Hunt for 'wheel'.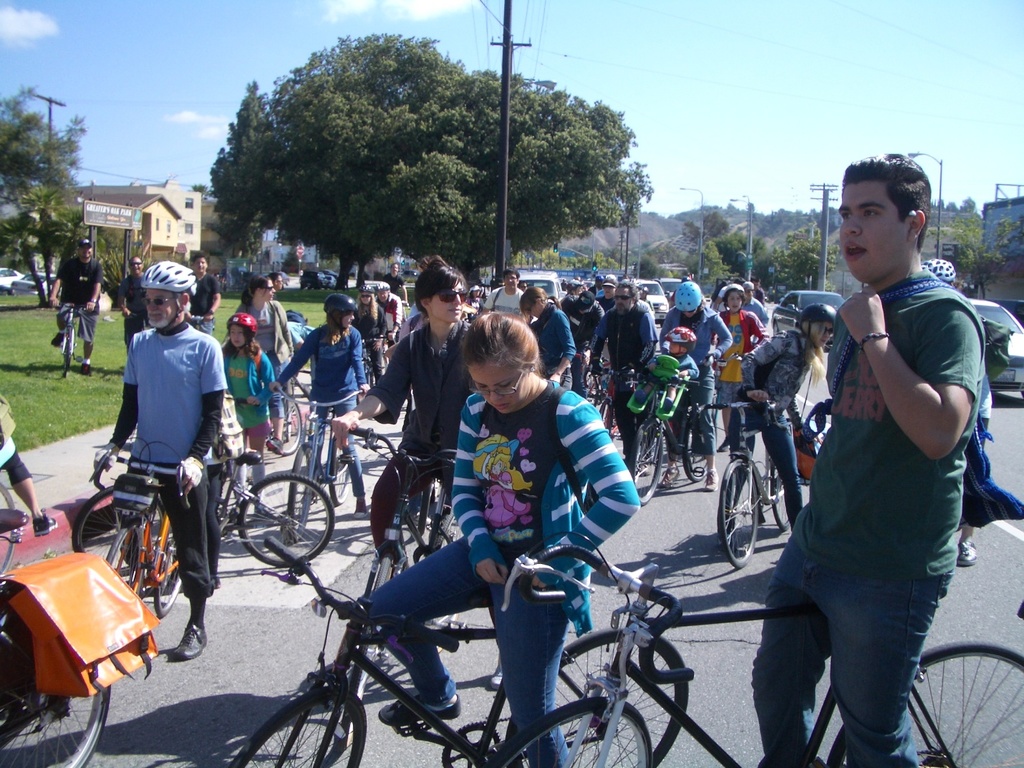
Hunted down at (left=486, top=696, right=649, bottom=767).
